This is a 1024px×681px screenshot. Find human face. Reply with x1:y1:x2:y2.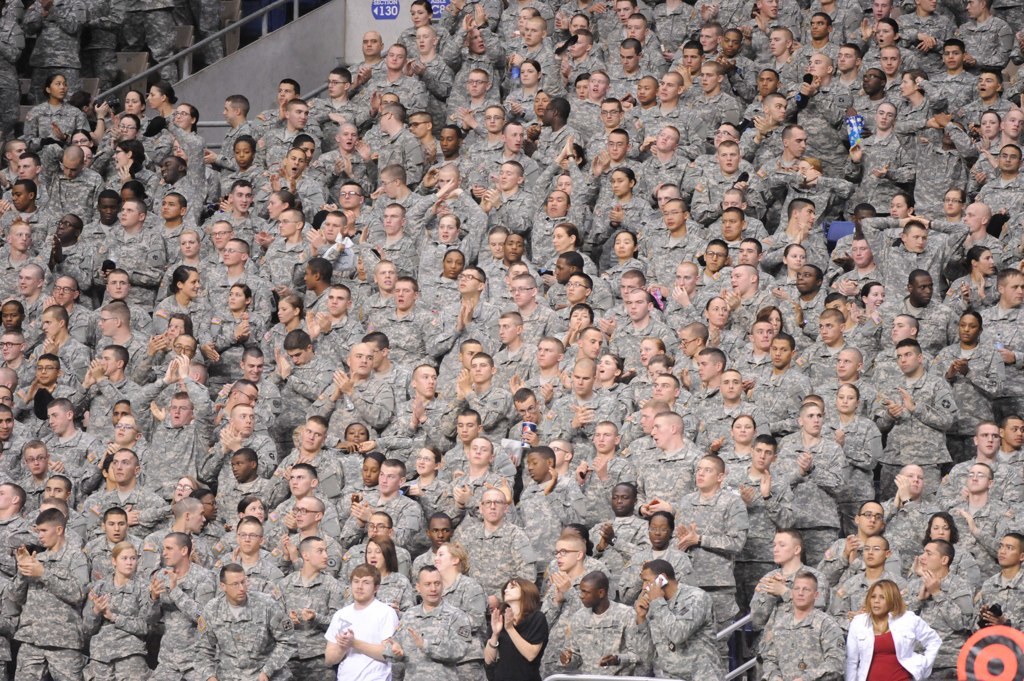
645:513:672:550.
